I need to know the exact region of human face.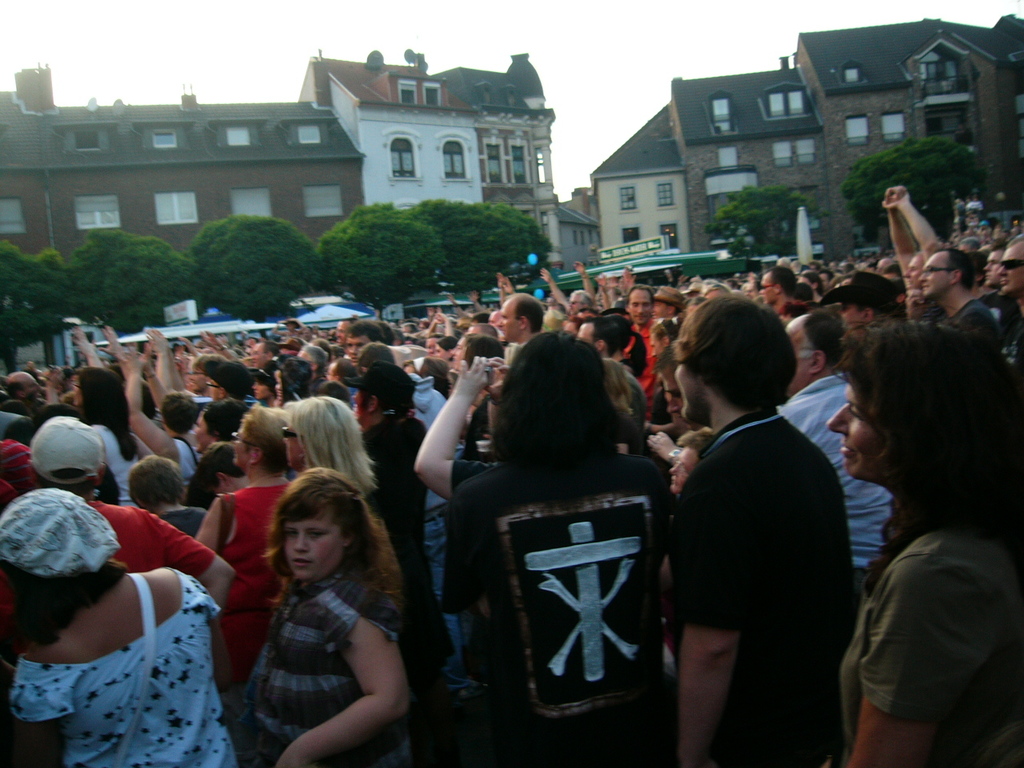
Region: [left=288, top=512, right=344, bottom=582].
